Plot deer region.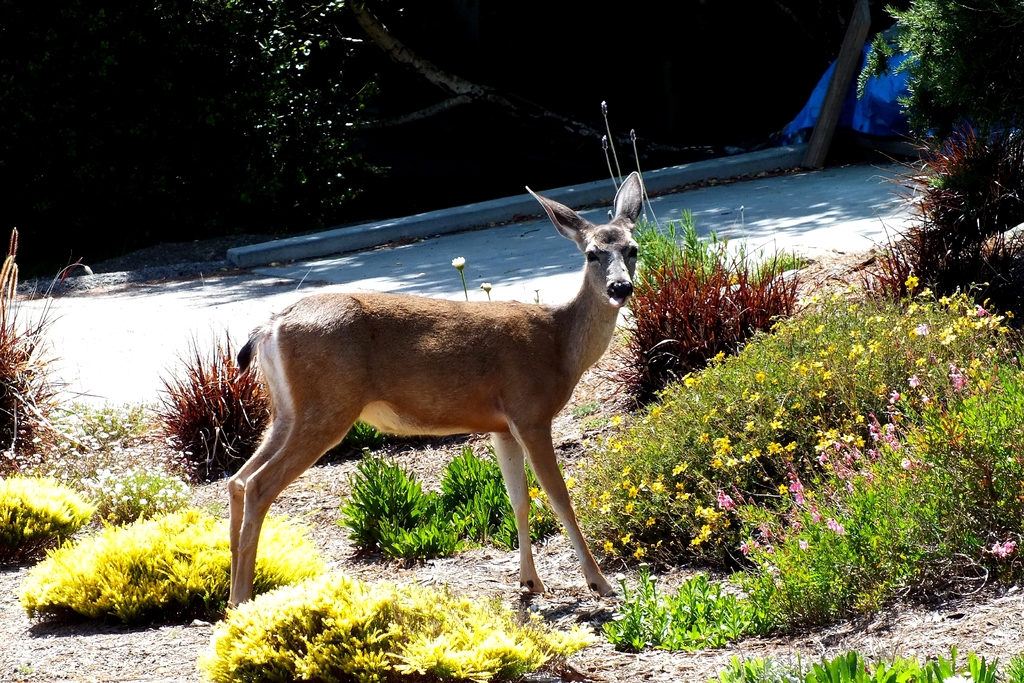
Plotted at [225, 169, 643, 612].
